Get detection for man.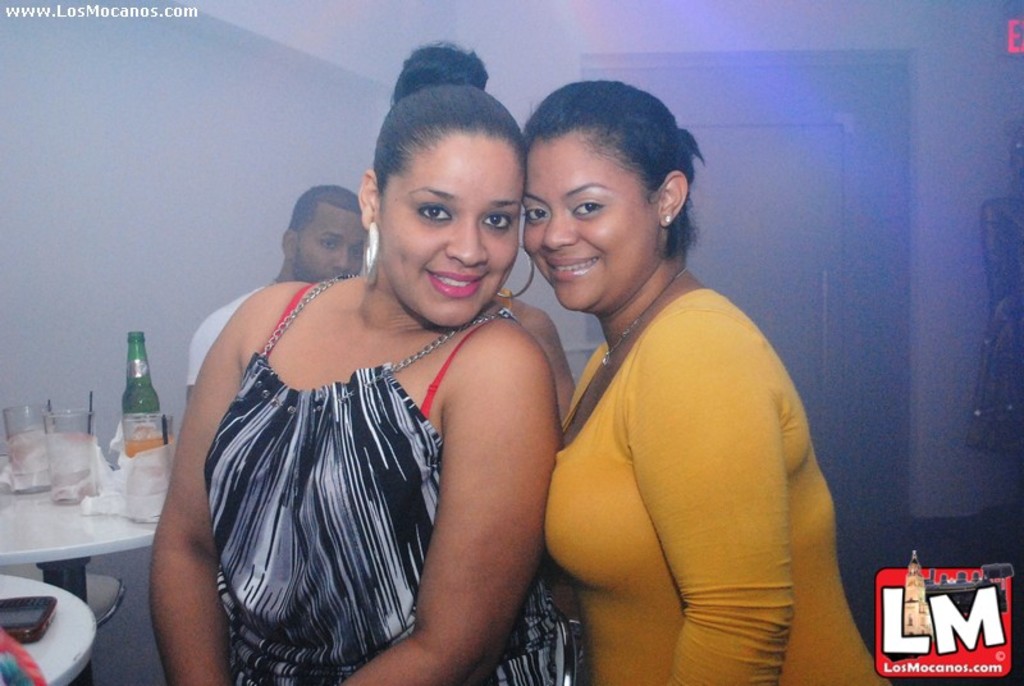
Detection: BBox(184, 170, 379, 402).
